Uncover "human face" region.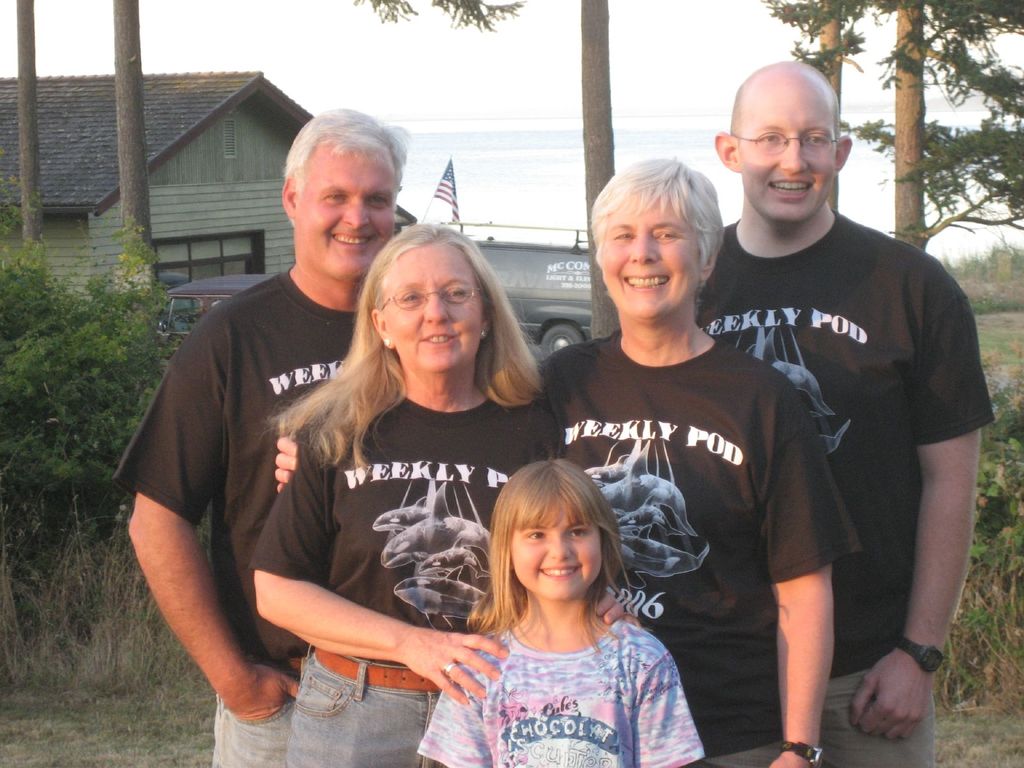
Uncovered: (left=508, top=500, right=602, bottom=600).
